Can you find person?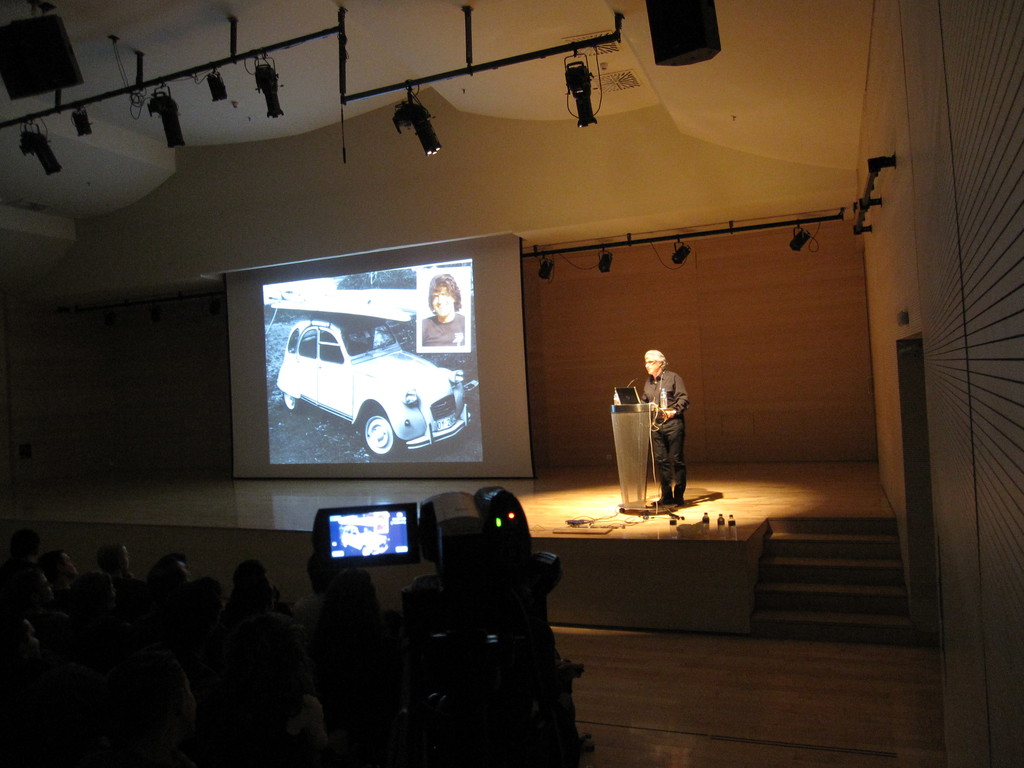
Yes, bounding box: 618 335 689 490.
